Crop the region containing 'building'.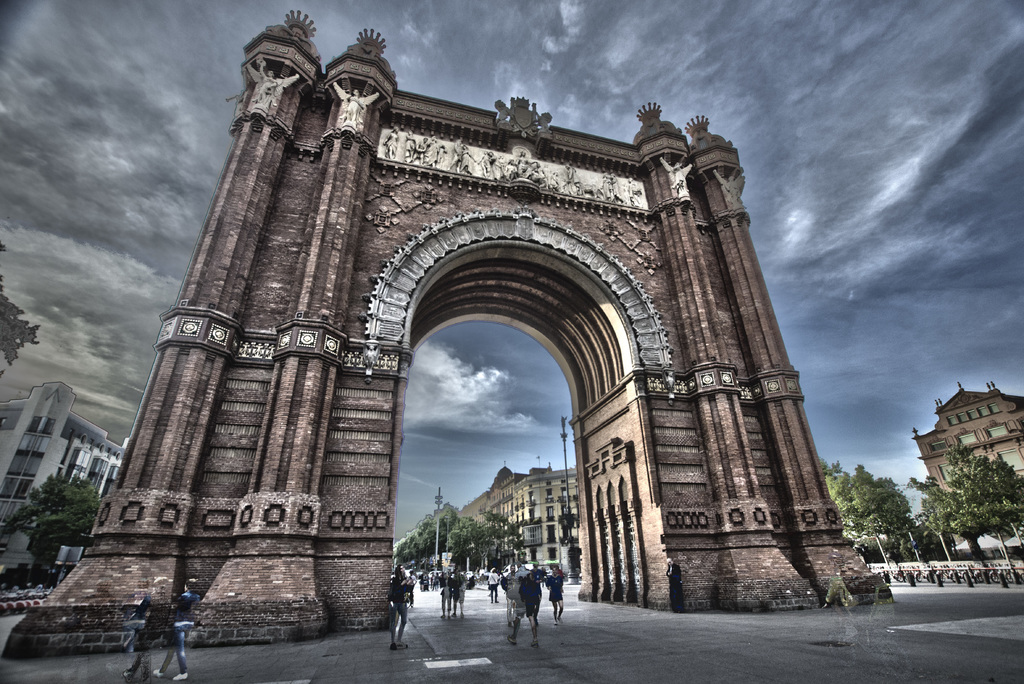
Crop region: 461 457 580 585.
